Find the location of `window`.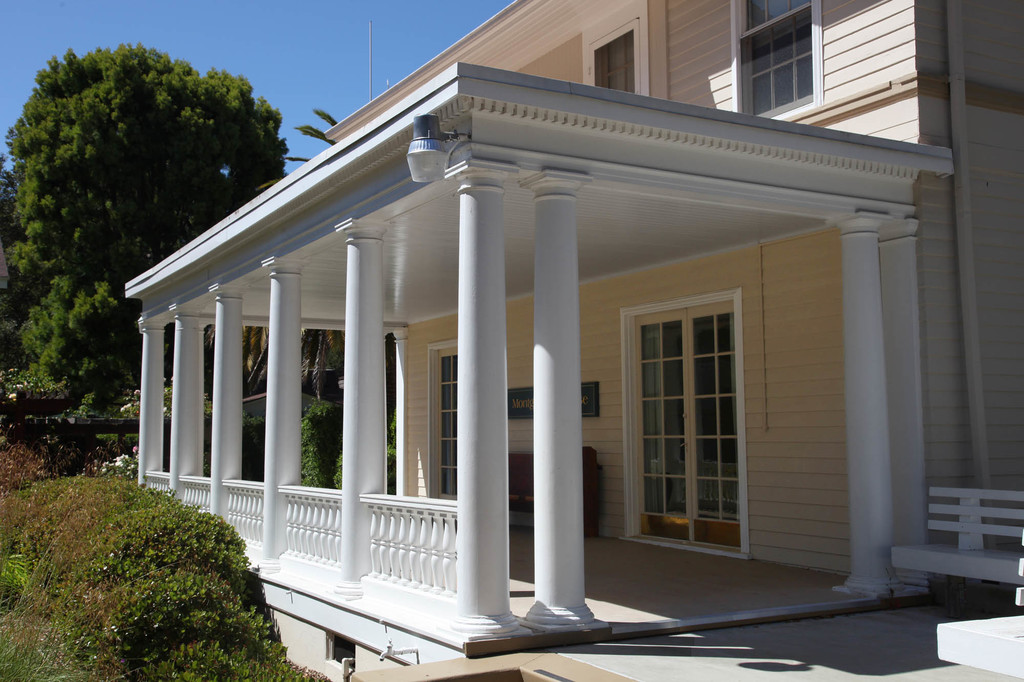
Location: detection(596, 28, 636, 95).
